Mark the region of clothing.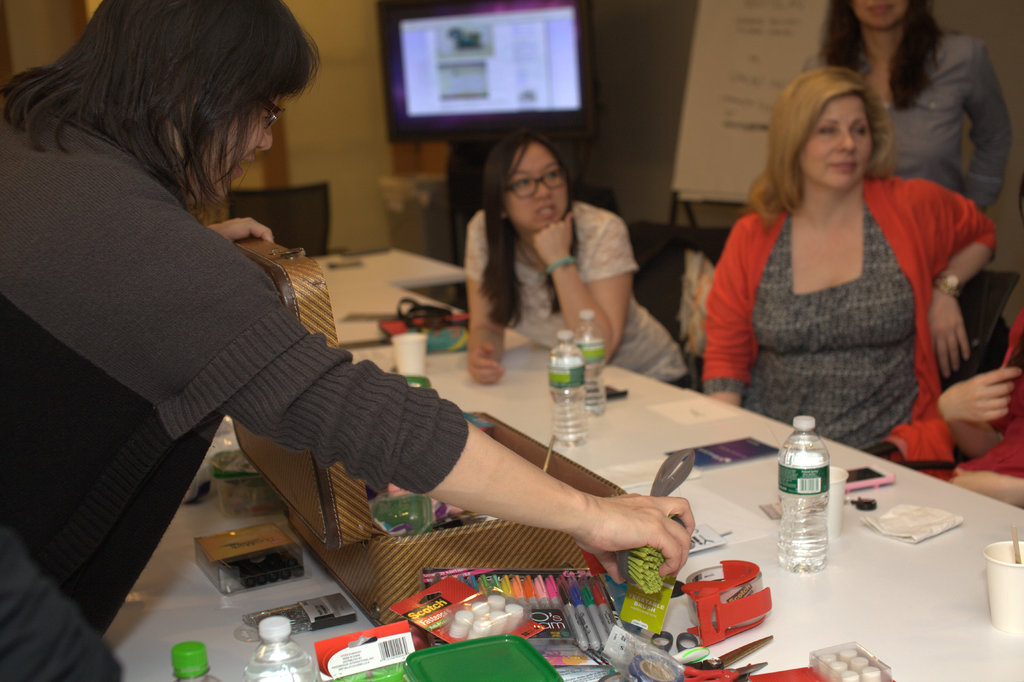
Region: (0,103,472,681).
